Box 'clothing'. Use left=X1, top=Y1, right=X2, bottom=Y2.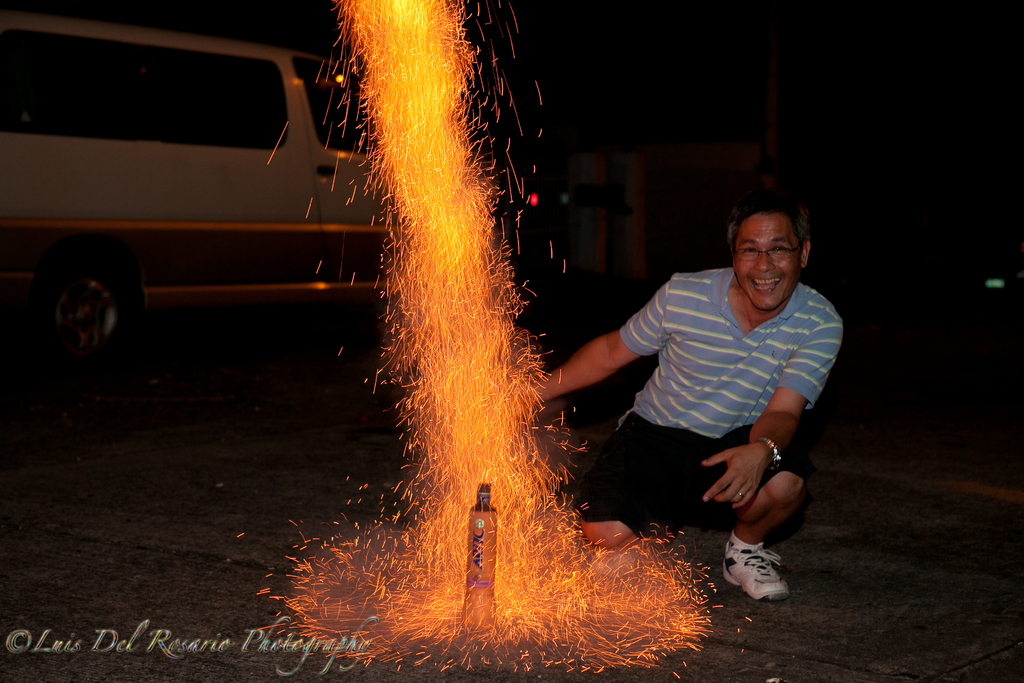
left=577, top=269, right=847, bottom=552.
